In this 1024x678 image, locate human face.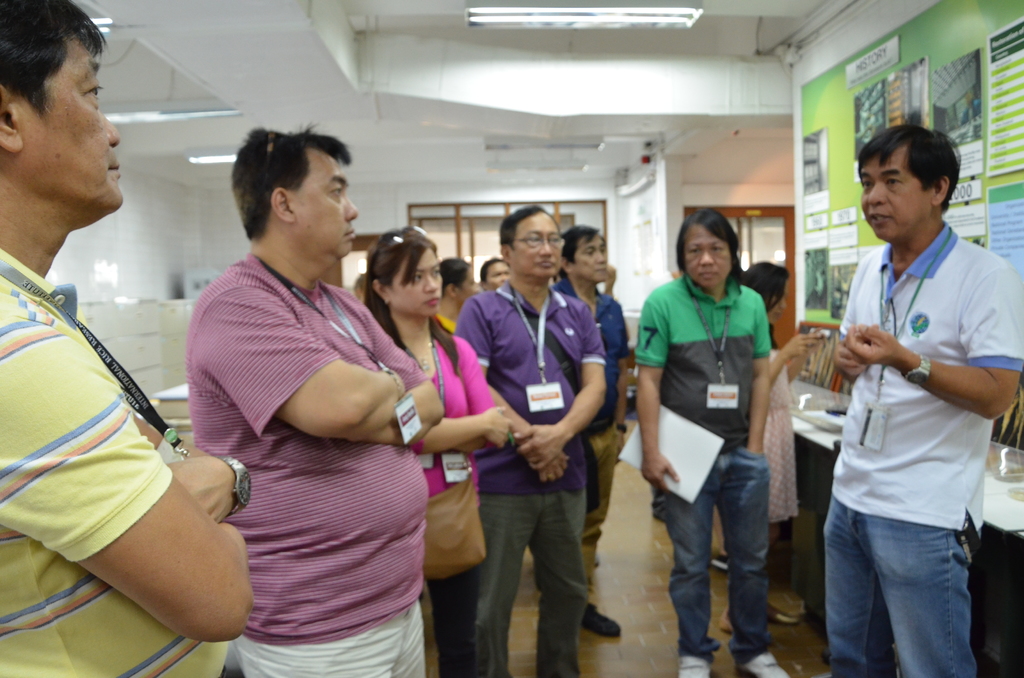
Bounding box: region(513, 216, 568, 278).
